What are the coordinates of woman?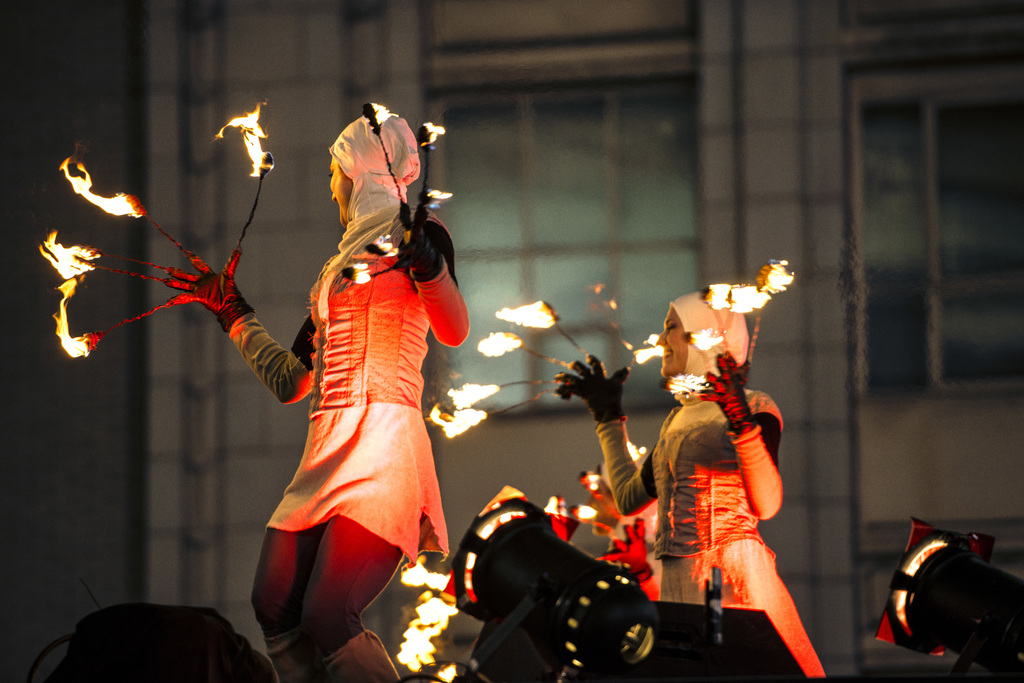
Rect(223, 118, 467, 648).
